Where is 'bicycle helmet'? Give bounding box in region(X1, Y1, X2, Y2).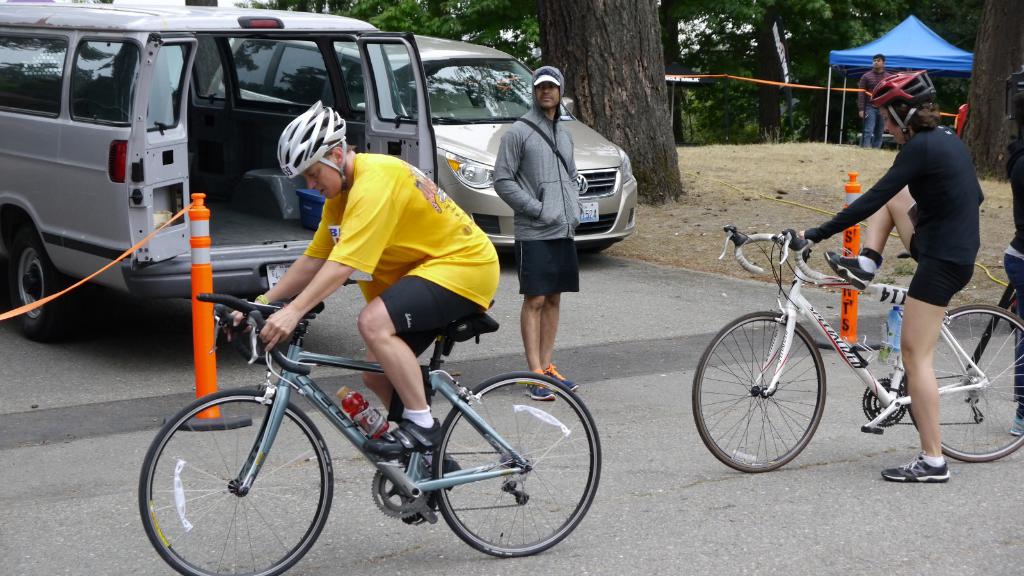
region(271, 98, 349, 178).
